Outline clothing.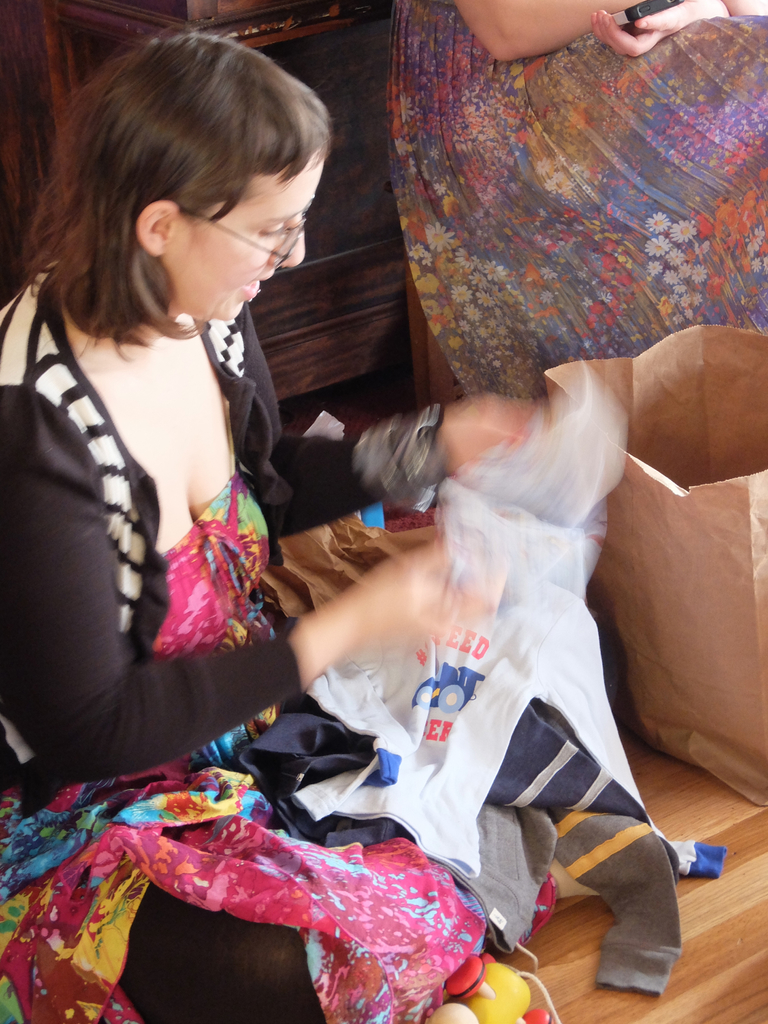
Outline: l=251, t=395, r=723, b=877.
